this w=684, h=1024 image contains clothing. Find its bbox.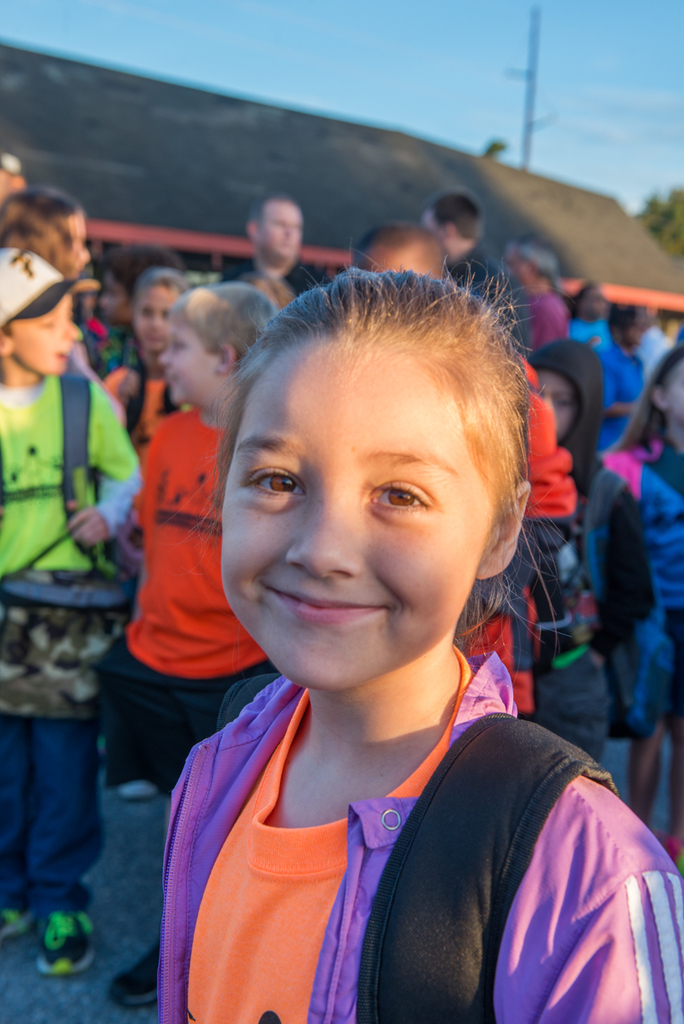
585, 427, 683, 843.
